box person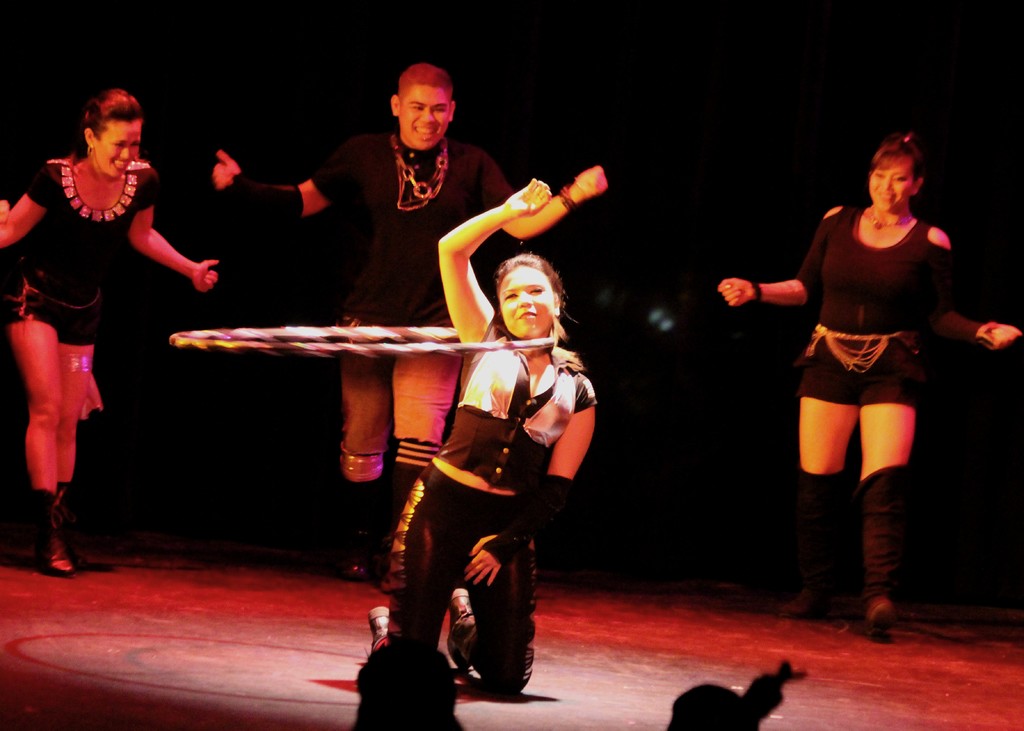
<bbox>714, 125, 1023, 638</bbox>
